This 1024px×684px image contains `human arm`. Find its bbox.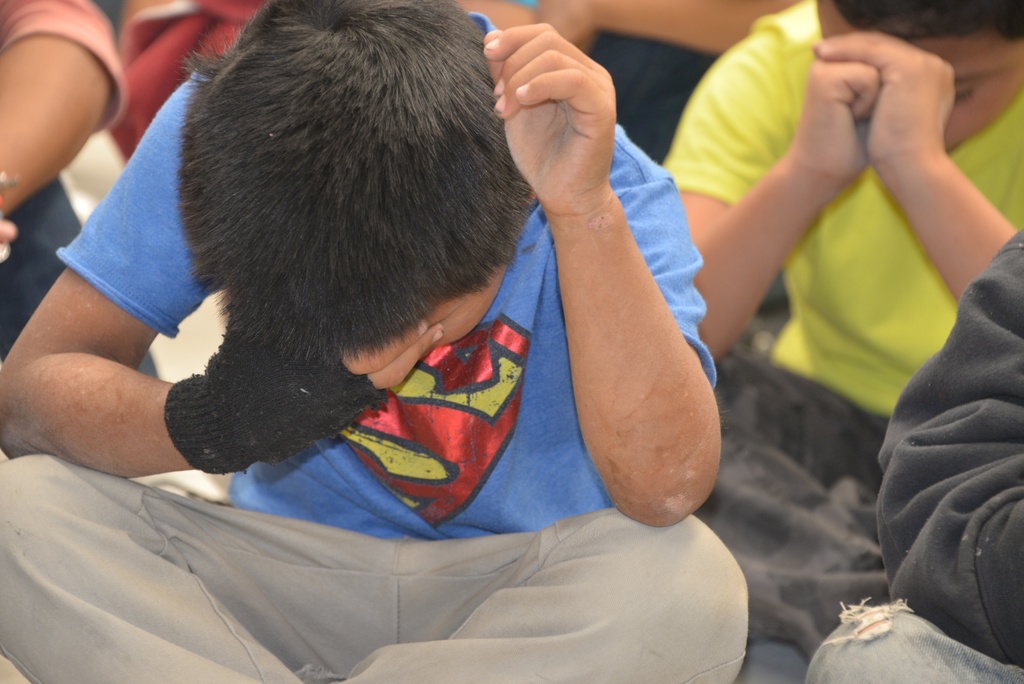
866:224:1023:670.
